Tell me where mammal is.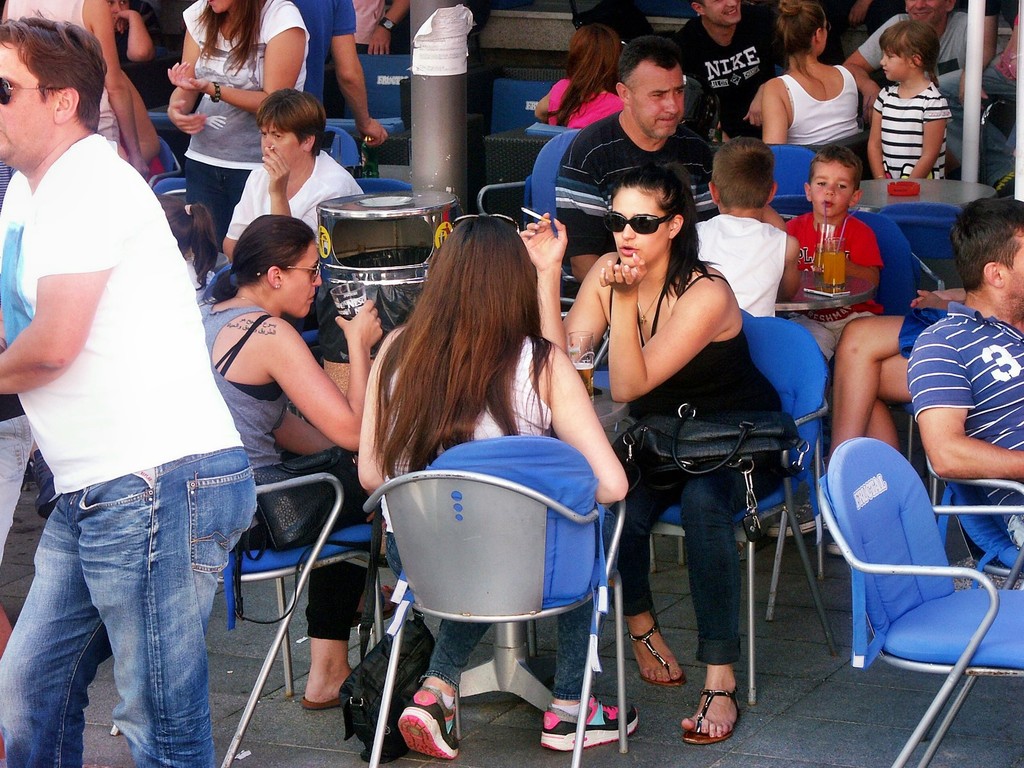
mammal is at x1=356, y1=212, x2=640, y2=760.
